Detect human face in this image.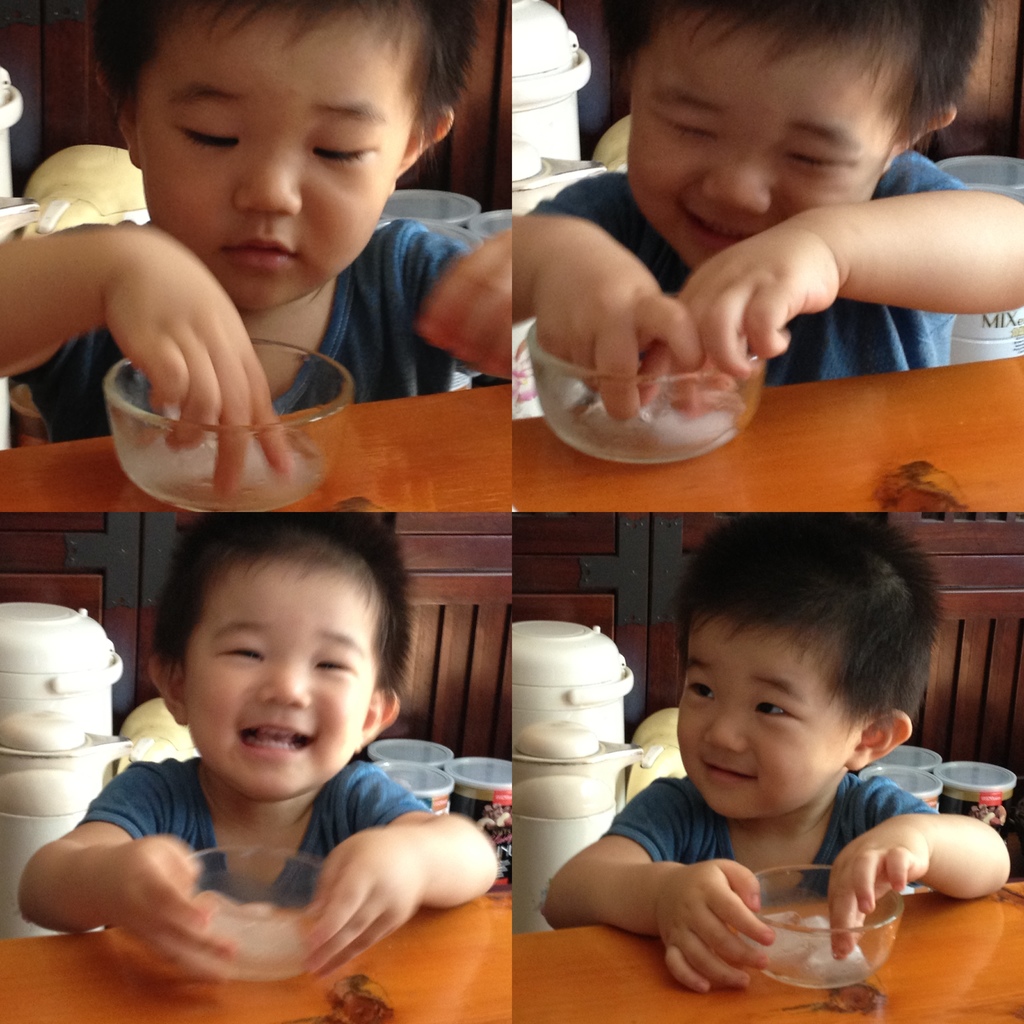
Detection: Rect(182, 552, 378, 797).
